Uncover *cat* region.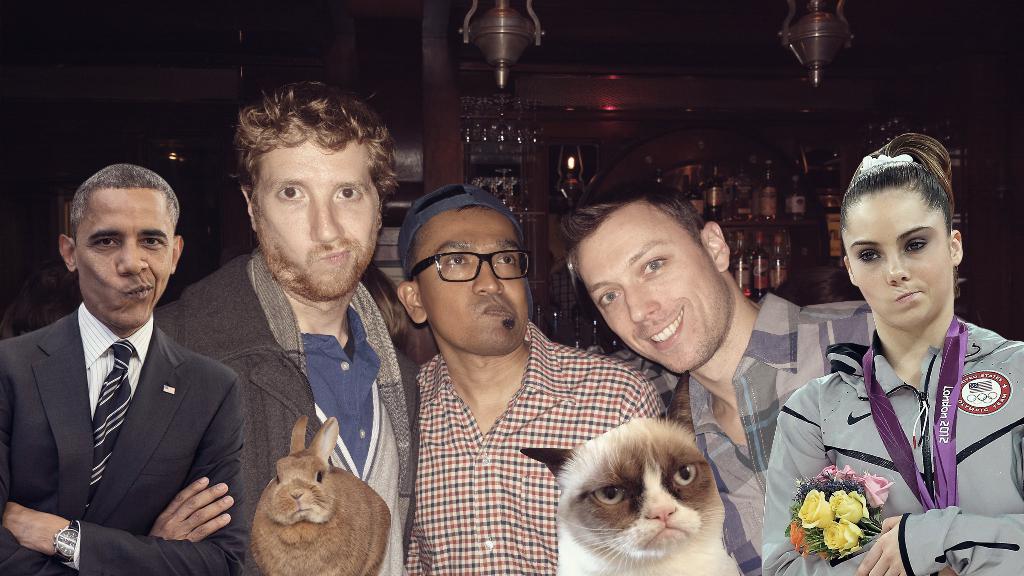
Uncovered: <box>525,415,745,572</box>.
